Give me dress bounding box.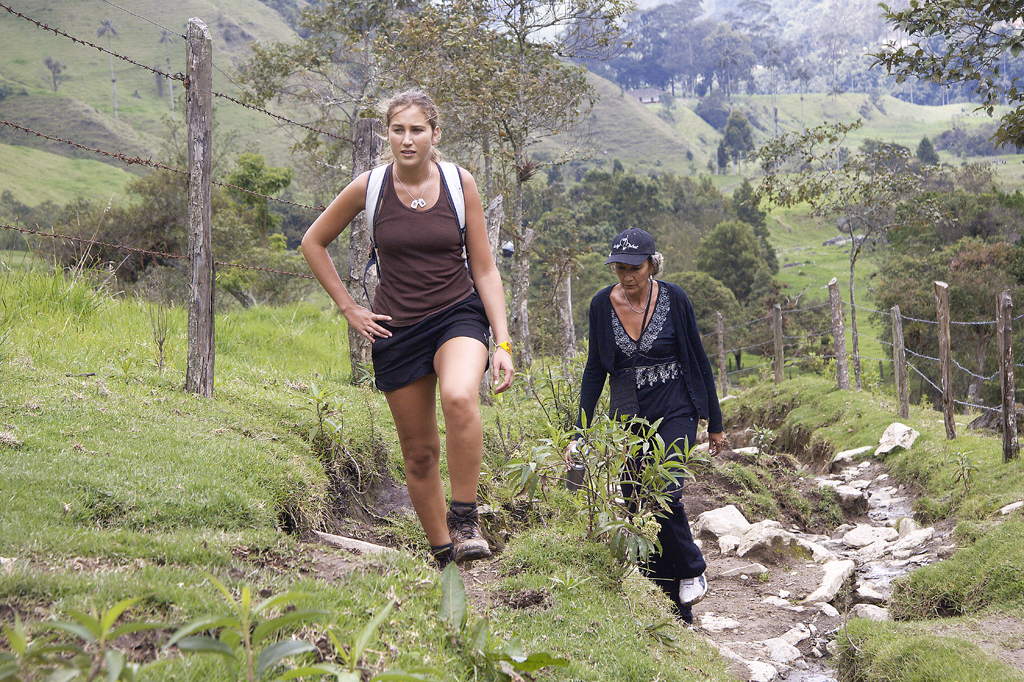
region(368, 159, 477, 329).
